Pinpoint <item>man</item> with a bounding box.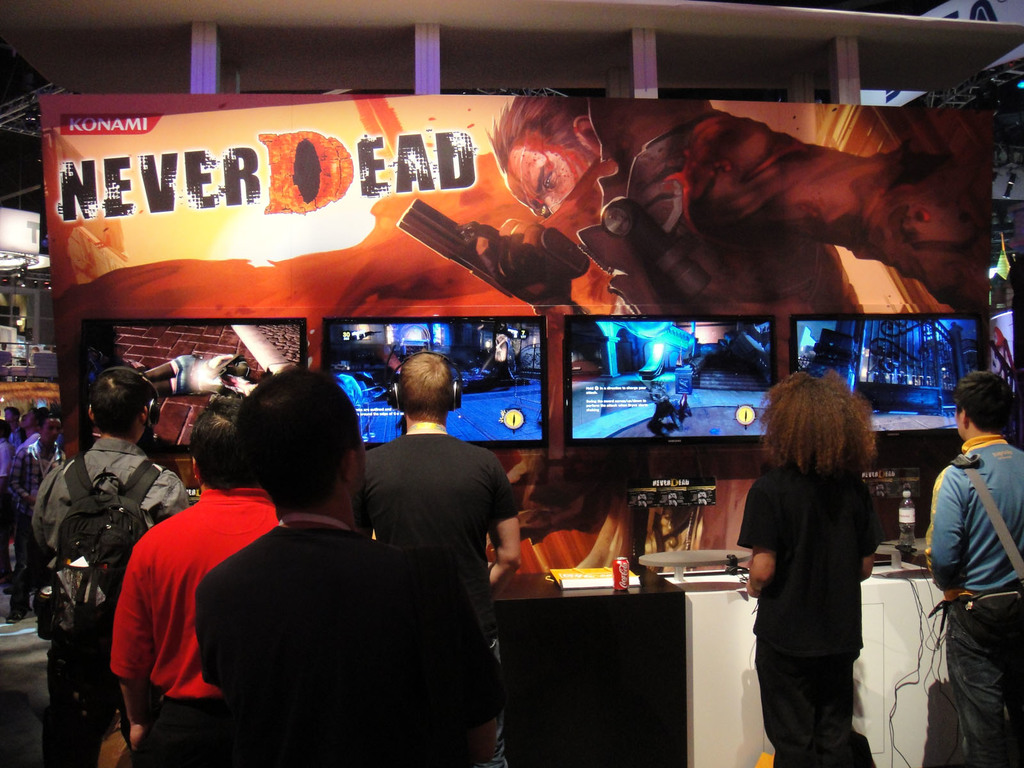
29 348 40 358.
